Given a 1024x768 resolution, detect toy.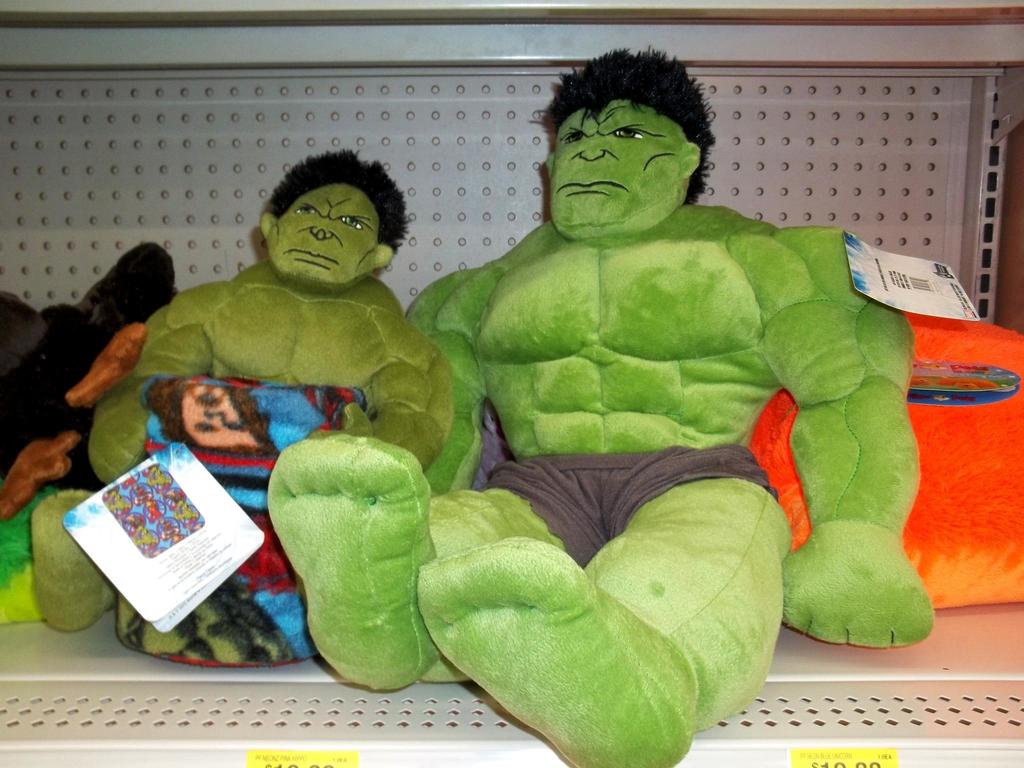
x1=76, y1=151, x2=472, y2=696.
